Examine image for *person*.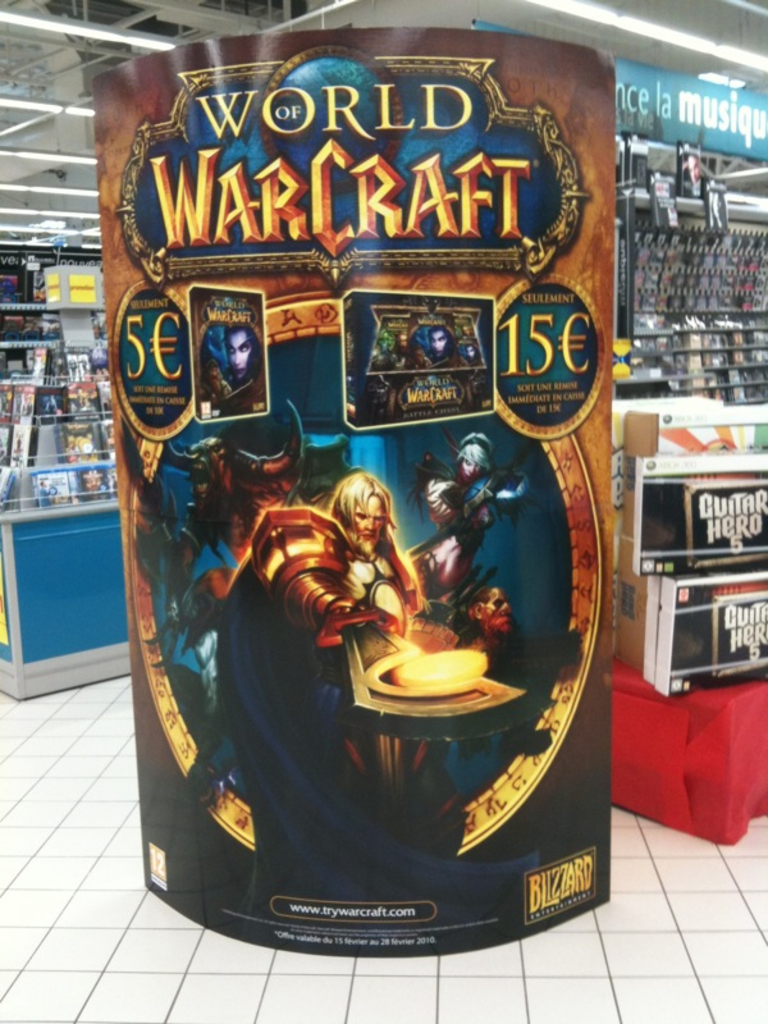
Examination result: {"left": 462, "top": 342, "right": 476, "bottom": 357}.
